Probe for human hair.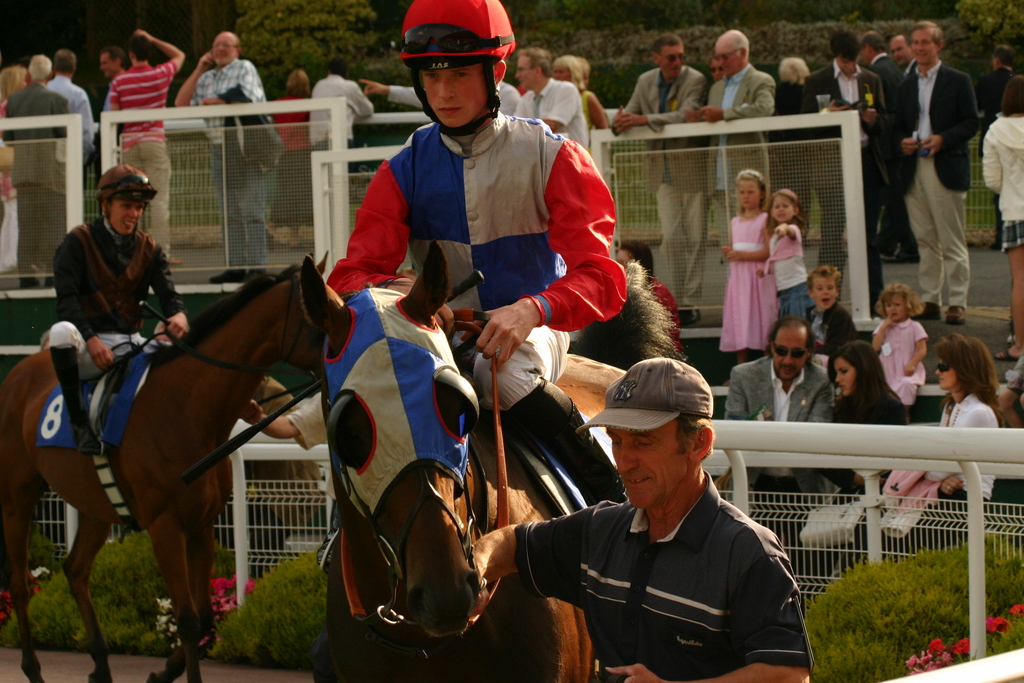
Probe result: x1=1002, y1=74, x2=1023, y2=117.
